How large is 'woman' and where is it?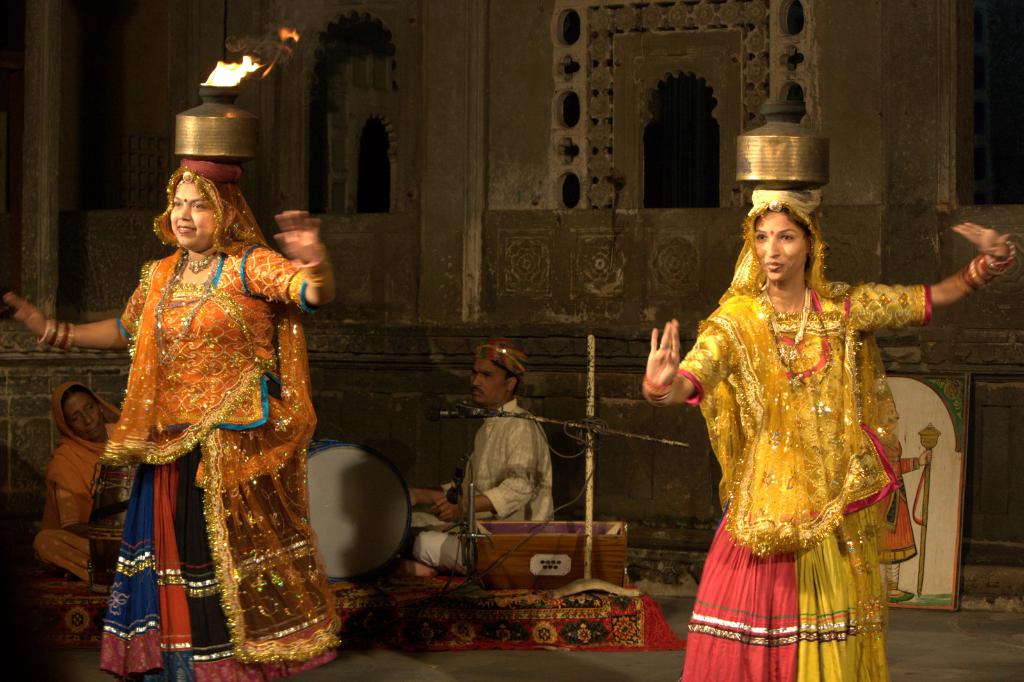
Bounding box: <box>44,157,300,679</box>.
